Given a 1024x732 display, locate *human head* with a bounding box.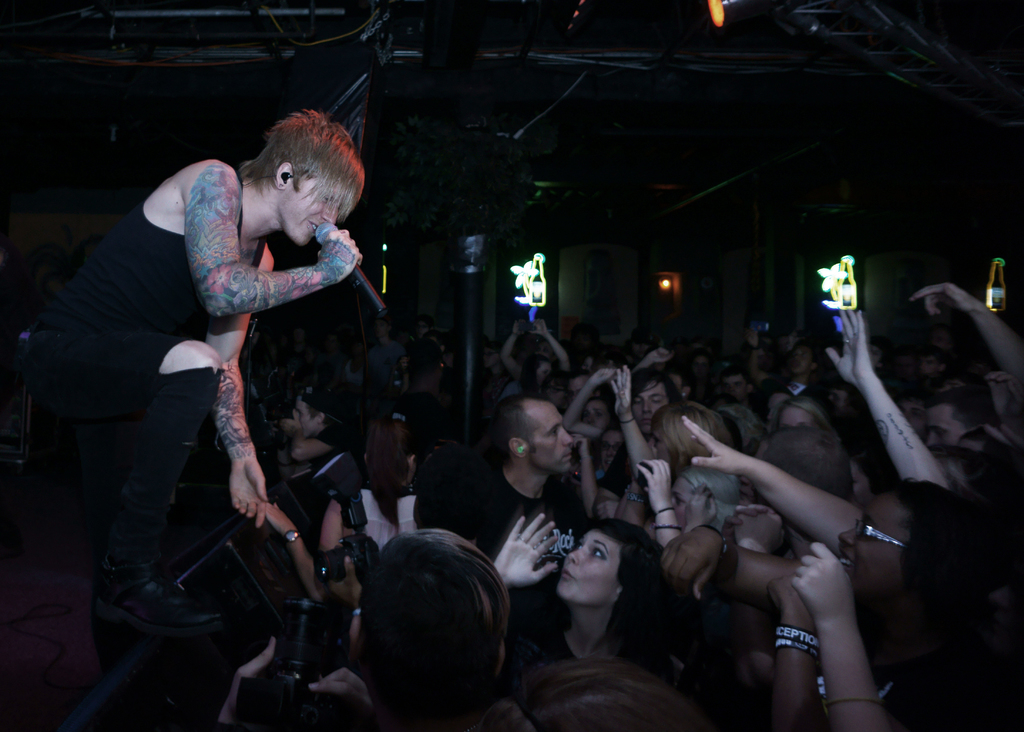
Located: (366,421,417,487).
